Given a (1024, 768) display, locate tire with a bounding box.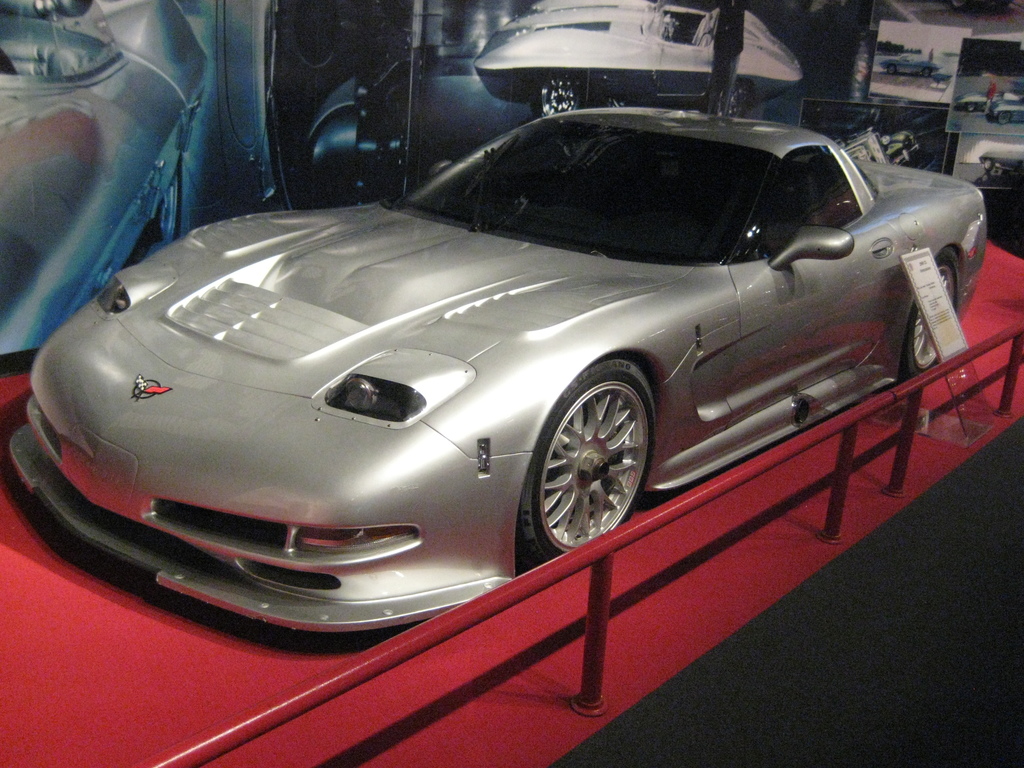
Located: select_region(997, 111, 1013, 123).
